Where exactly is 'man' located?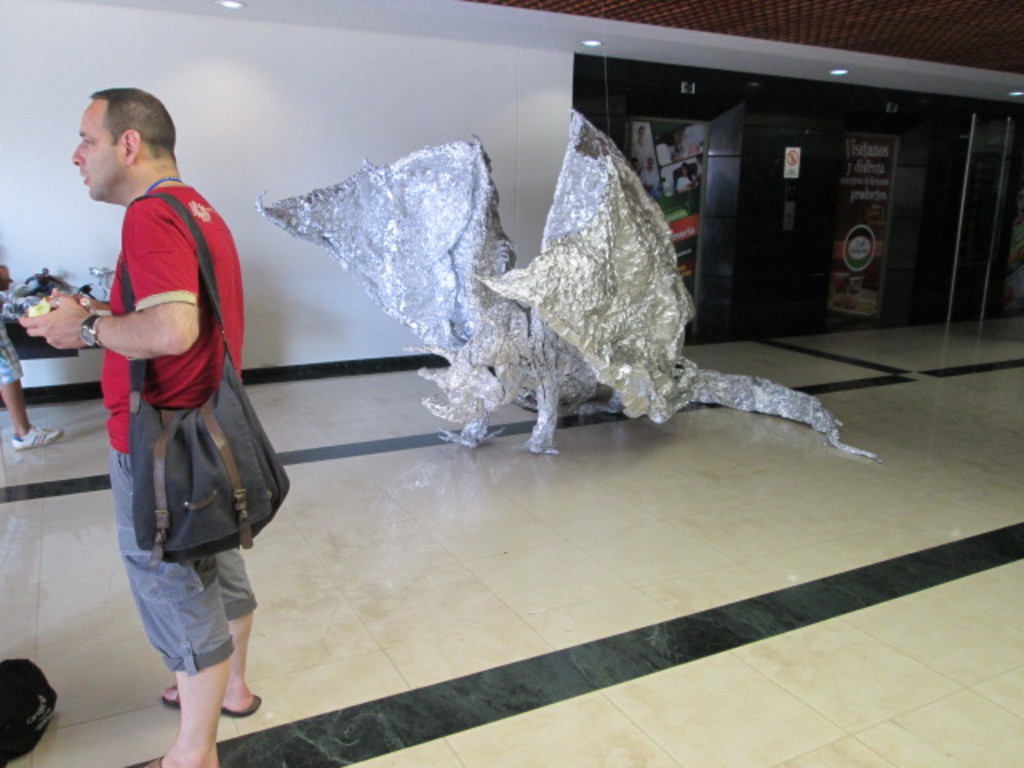
Its bounding box is locate(693, 154, 704, 184).
